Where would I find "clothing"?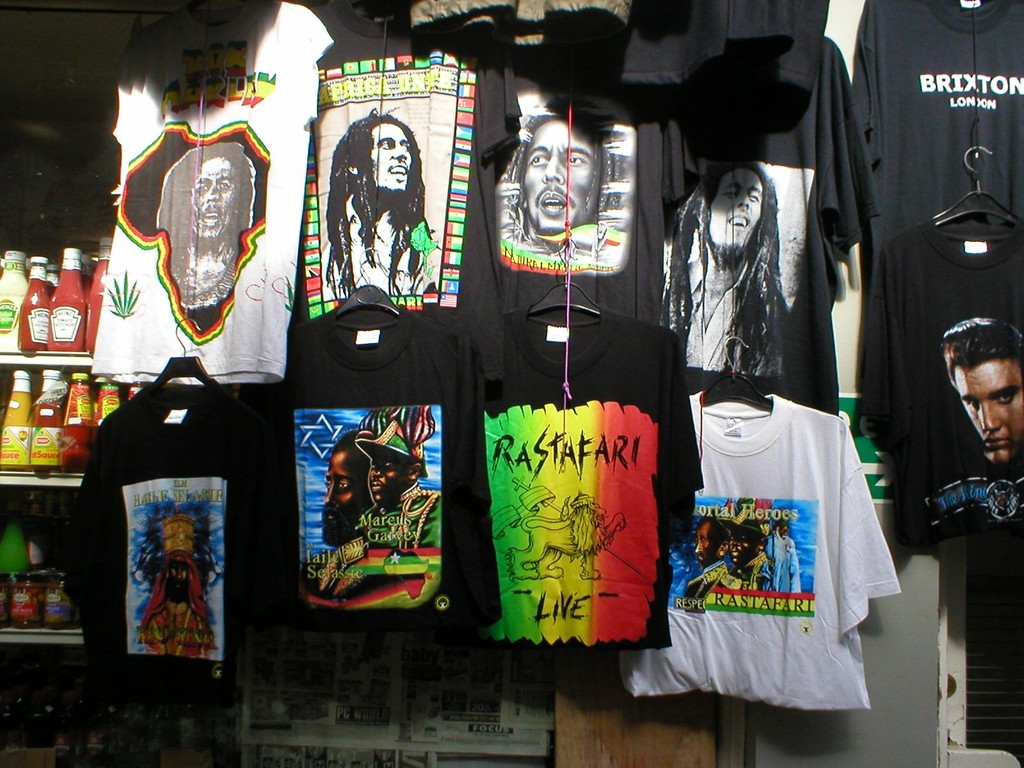
At (x1=115, y1=384, x2=282, y2=682).
